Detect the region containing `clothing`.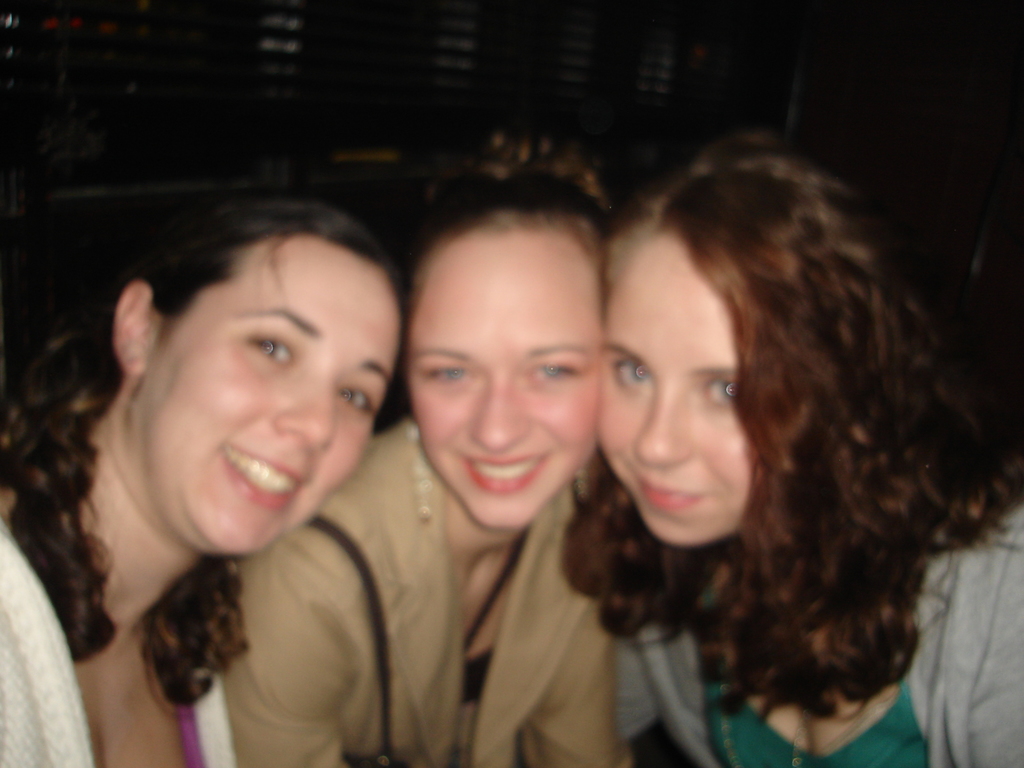
(x1=671, y1=514, x2=1023, y2=756).
